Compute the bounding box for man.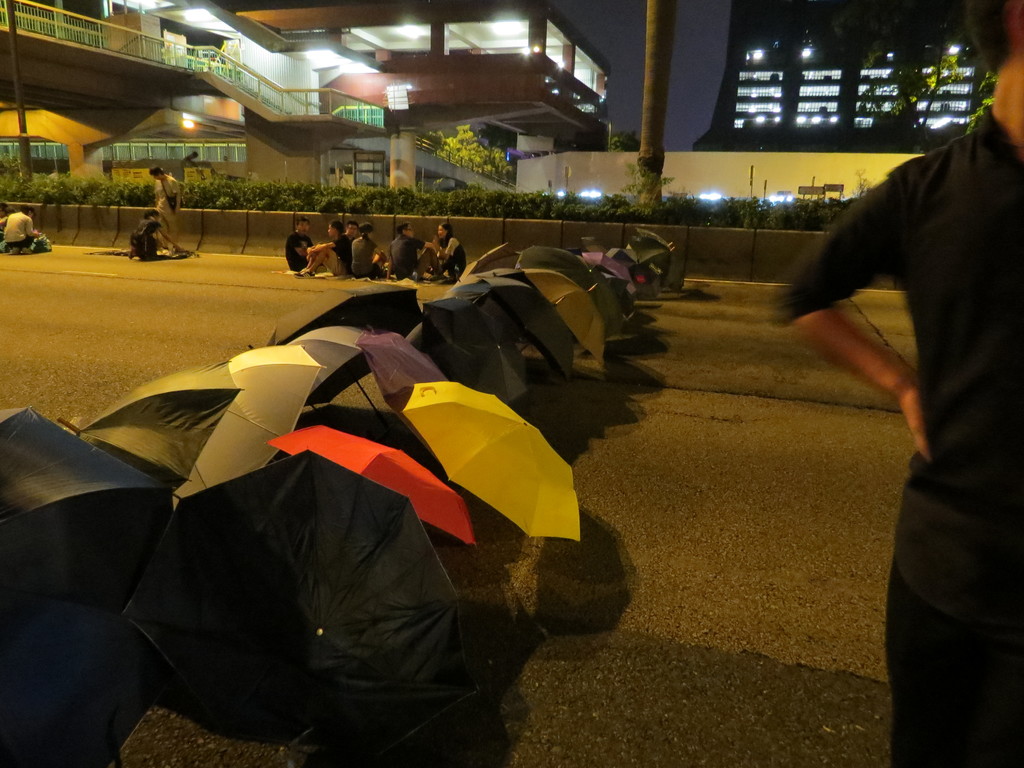
box(769, 0, 1023, 767).
